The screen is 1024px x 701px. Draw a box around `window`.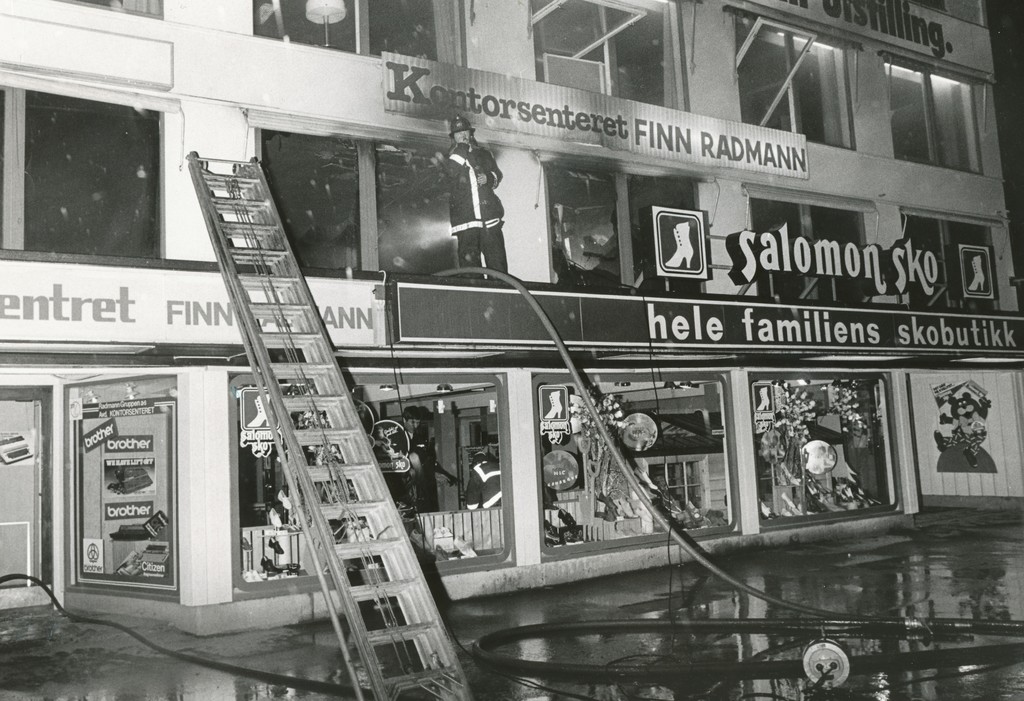
(left=532, top=0, right=685, bottom=116).
